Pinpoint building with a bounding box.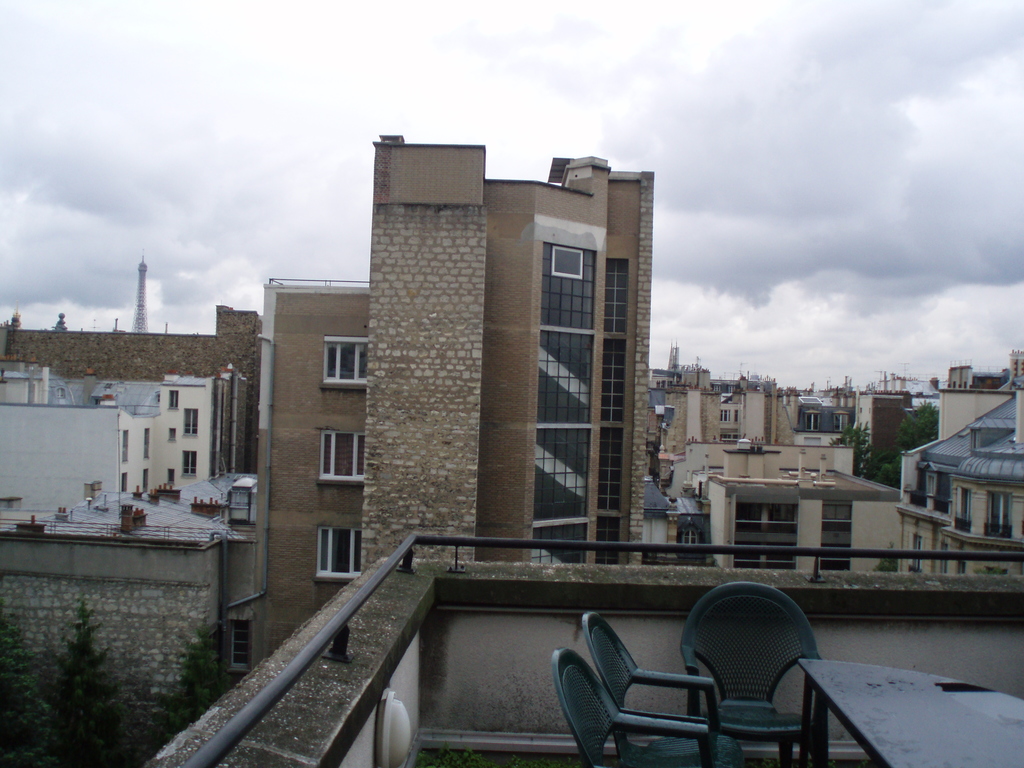
detection(252, 150, 657, 667).
